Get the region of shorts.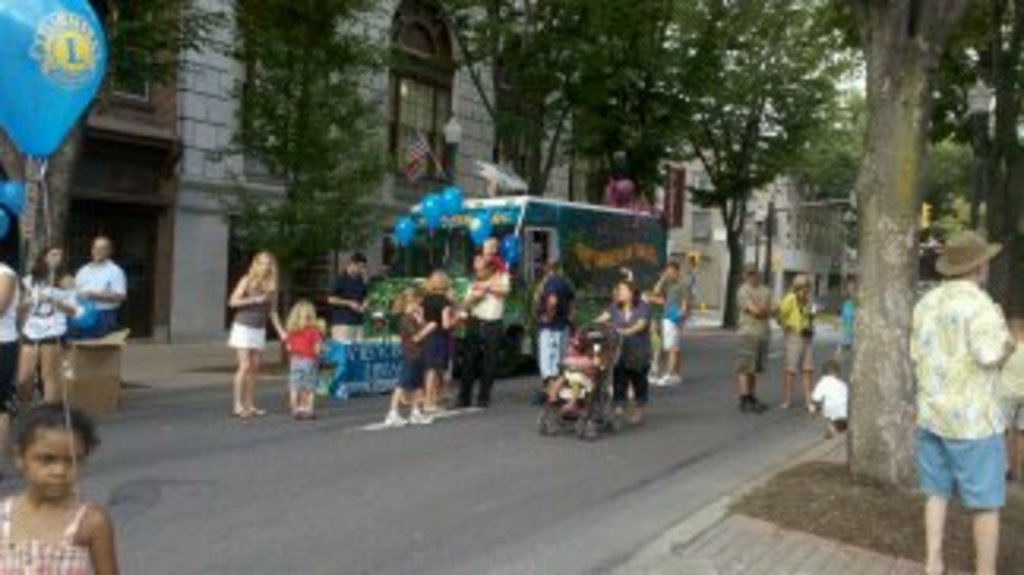
x1=398, y1=363, x2=427, y2=389.
